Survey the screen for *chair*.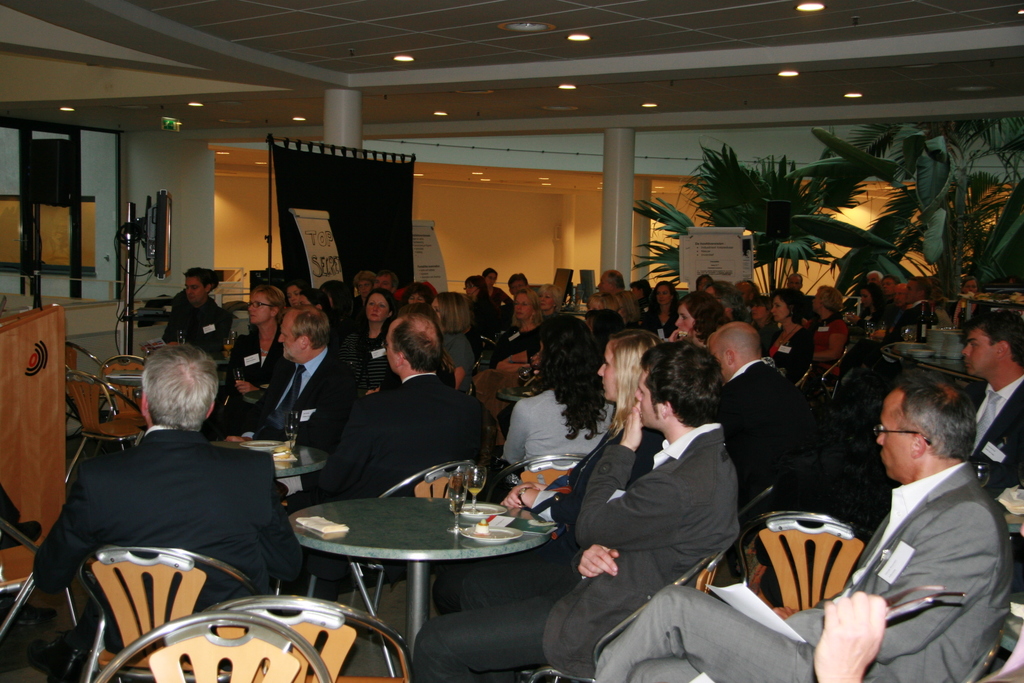
Survey found: select_region(161, 595, 414, 682).
